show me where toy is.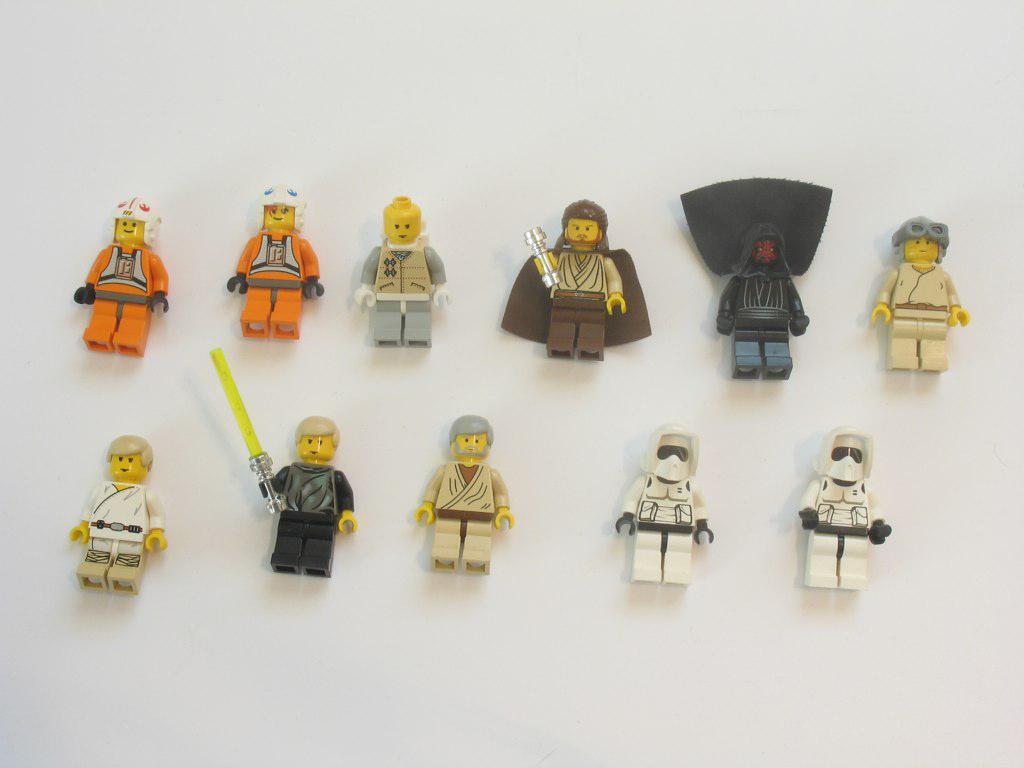
toy is at box(354, 195, 454, 349).
